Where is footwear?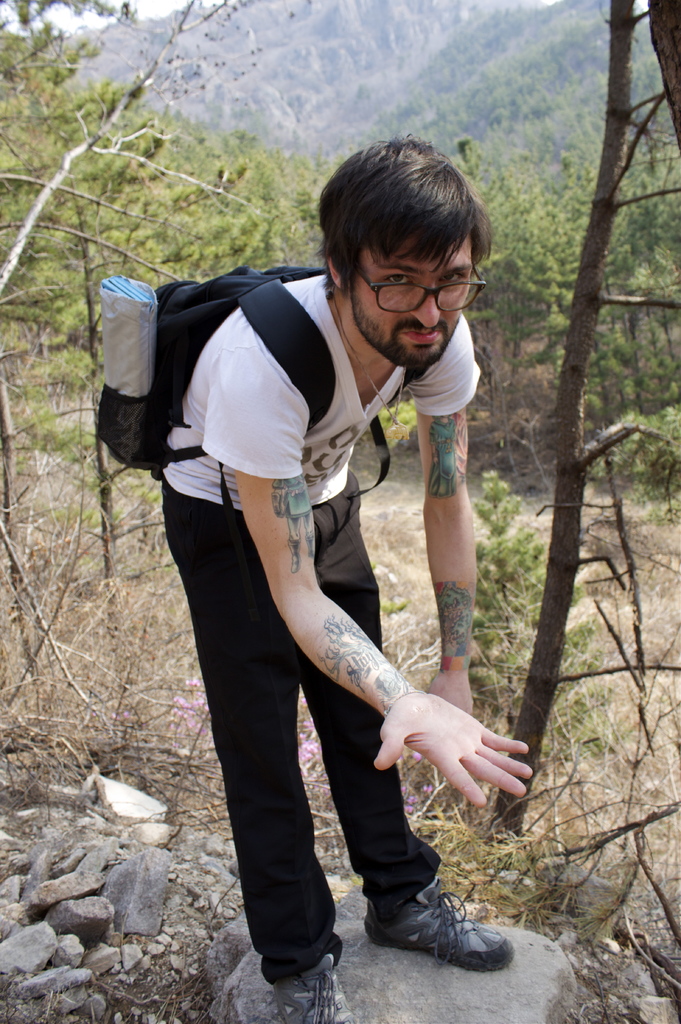
275:954:361:1023.
